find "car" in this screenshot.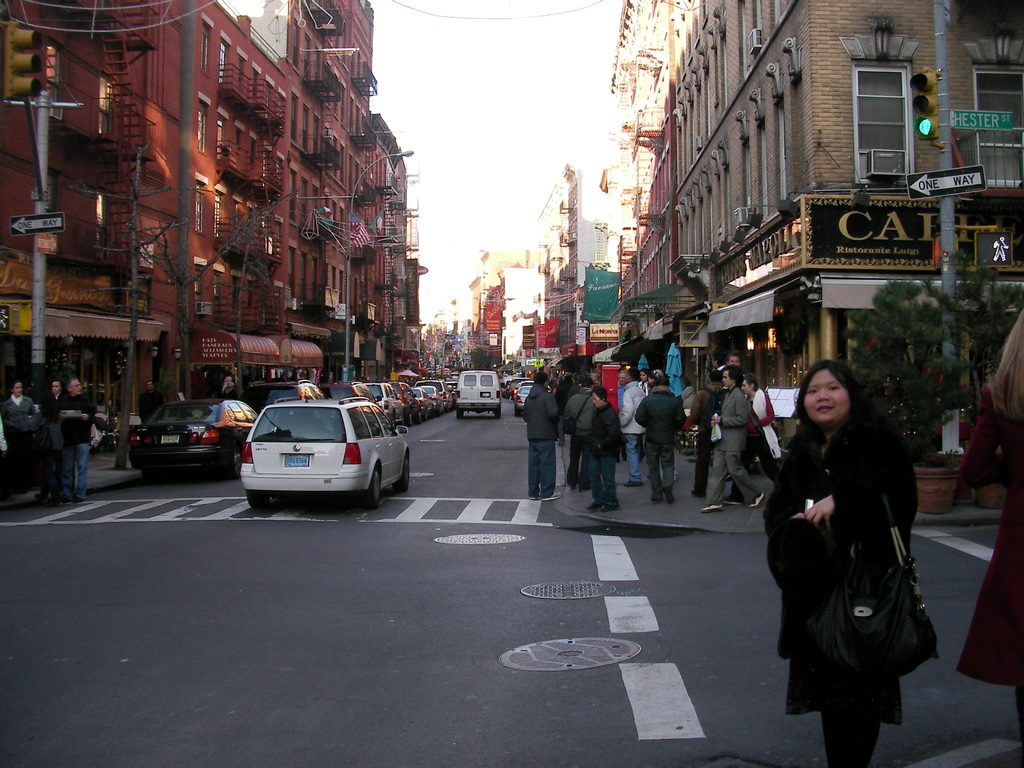
The bounding box for "car" is (x1=250, y1=376, x2=324, y2=405).
